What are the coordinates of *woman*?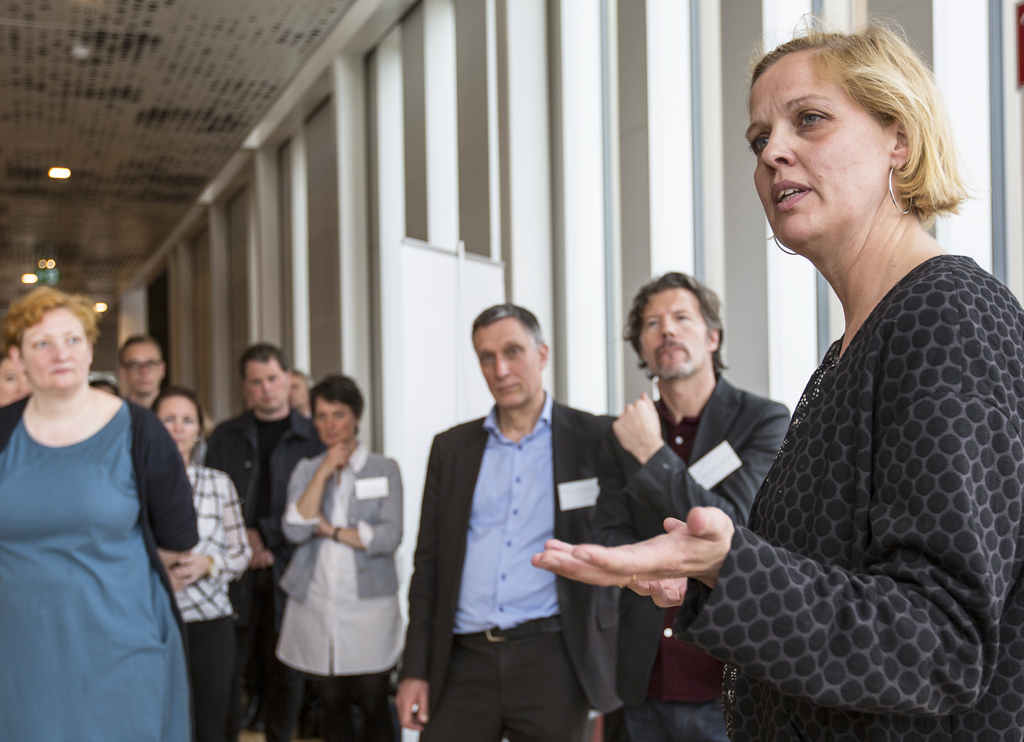
pyautogui.locateOnScreen(277, 373, 406, 741).
